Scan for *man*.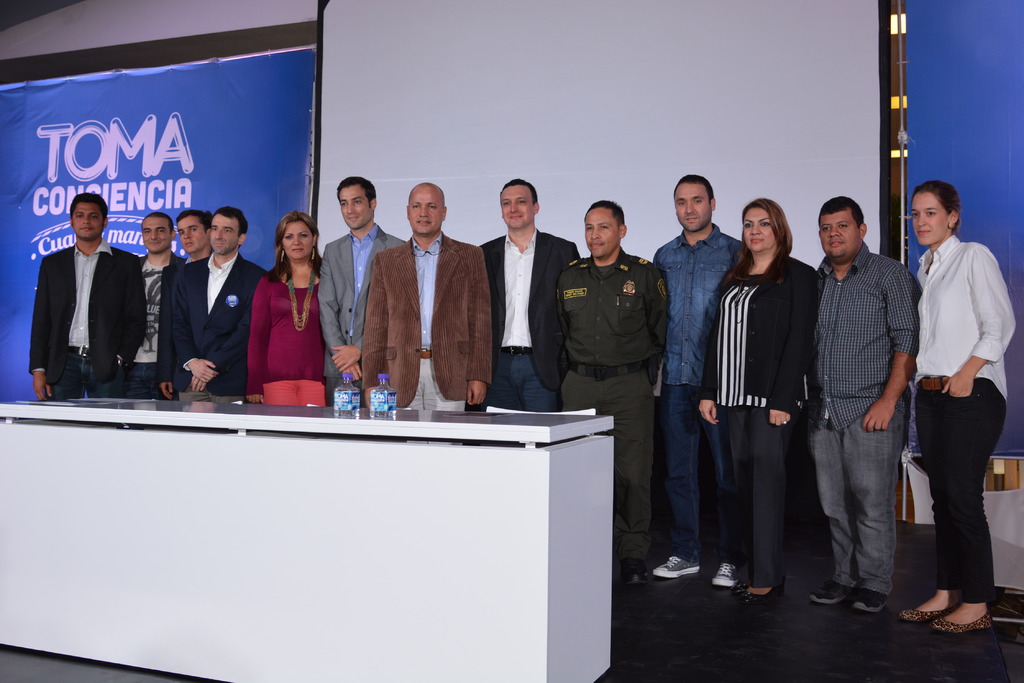
Scan result: 180, 214, 271, 403.
